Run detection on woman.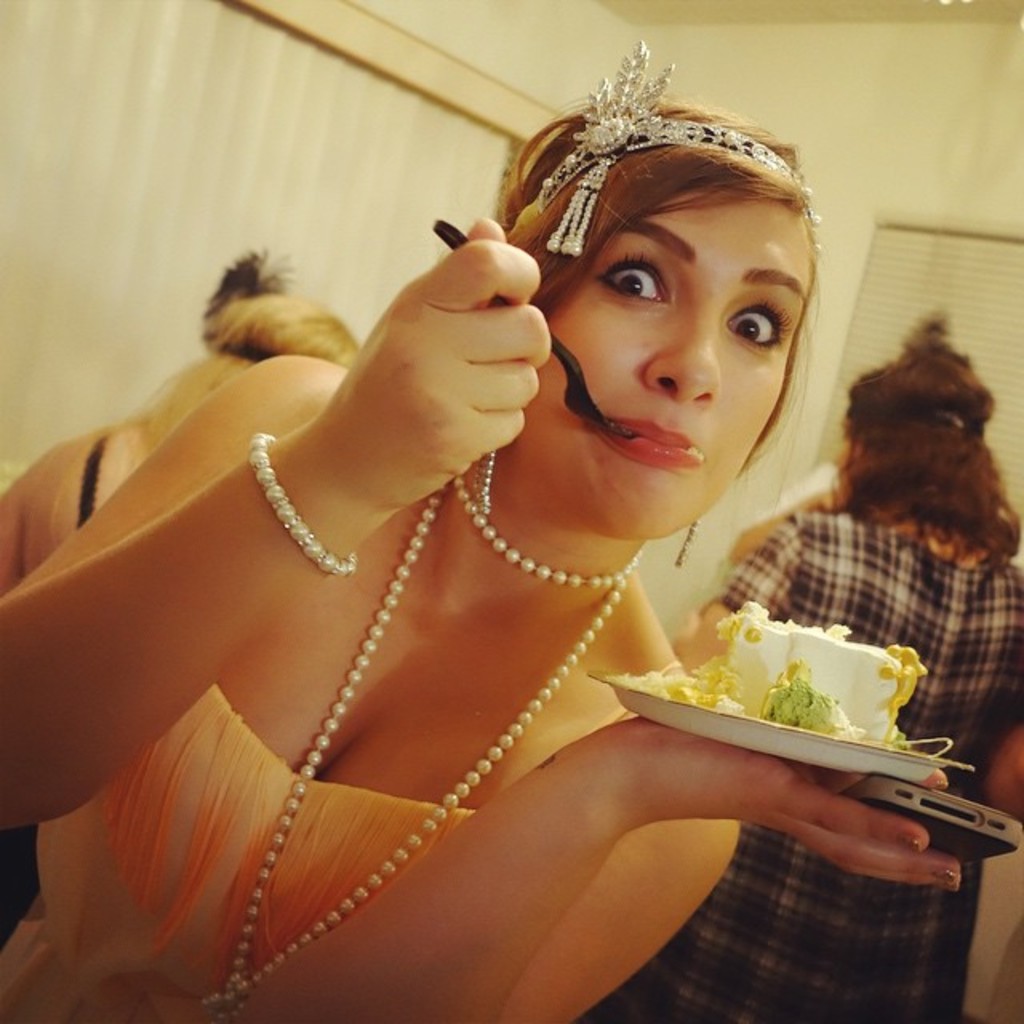
Result: bbox(587, 299, 1022, 1022).
